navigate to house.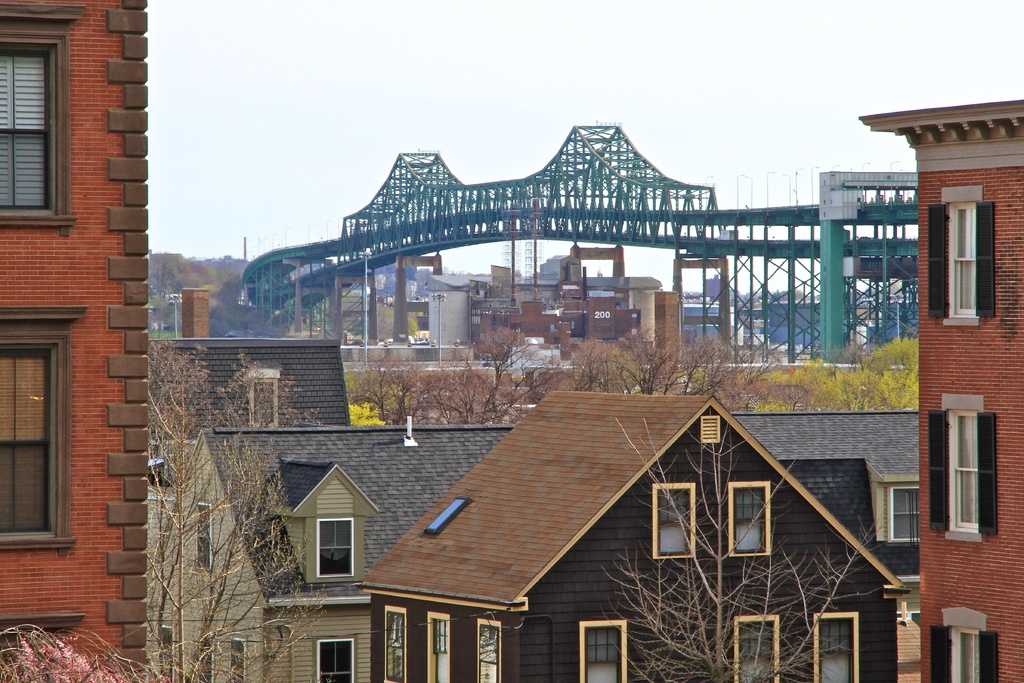
Navigation target: 147 409 924 682.
